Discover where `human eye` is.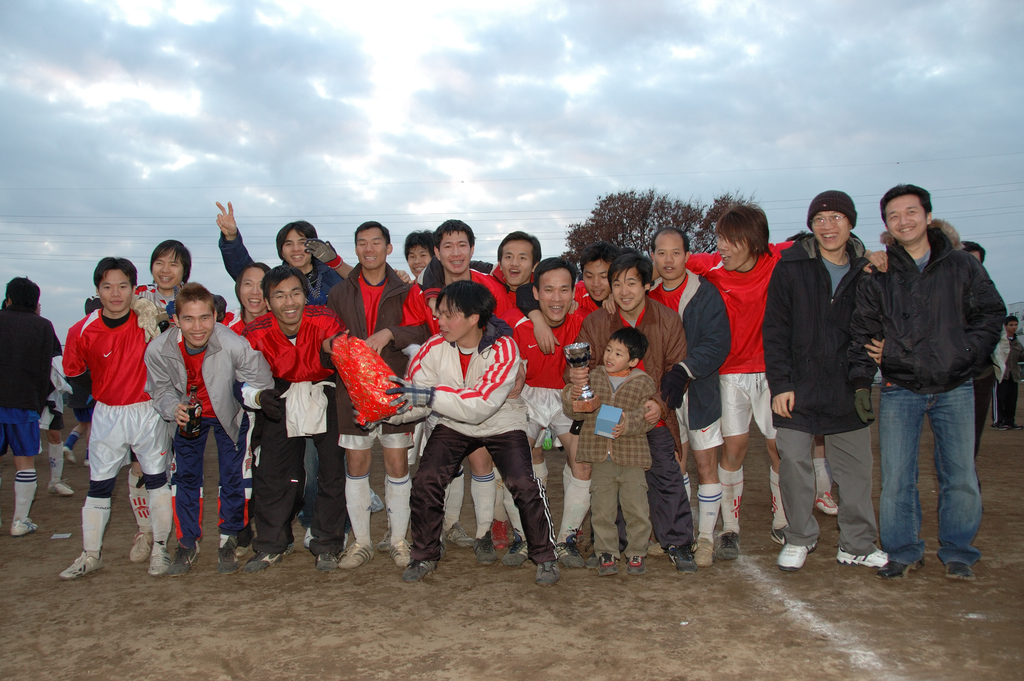
Discovered at (673, 249, 680, 255).
